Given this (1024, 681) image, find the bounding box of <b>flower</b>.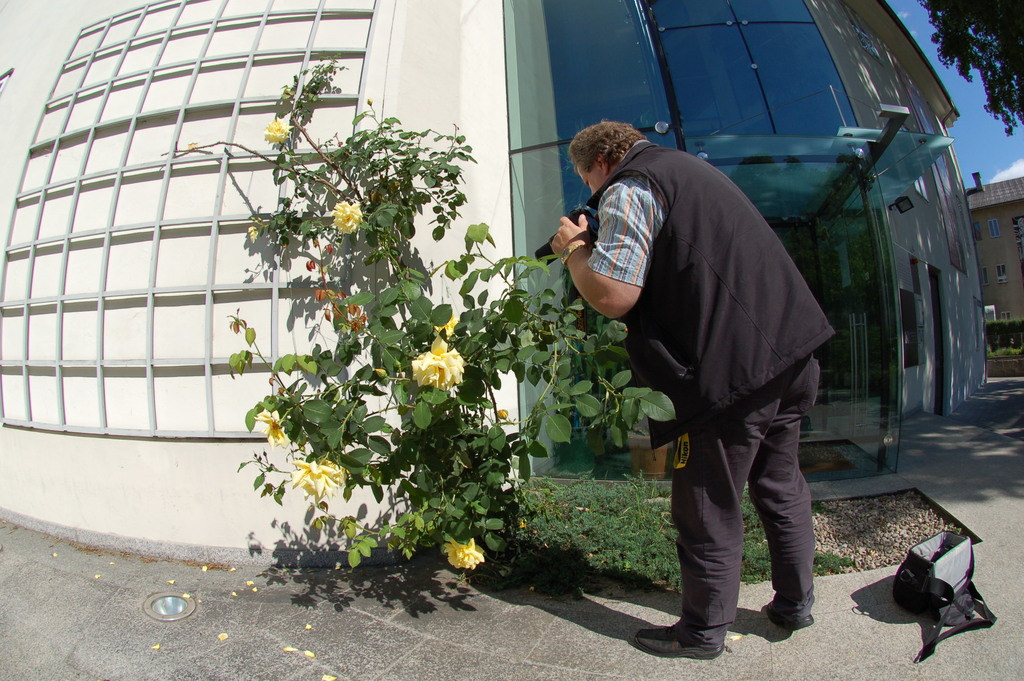
{"left": 442, "top": 534, "right": 491, "bottom": 577}.
